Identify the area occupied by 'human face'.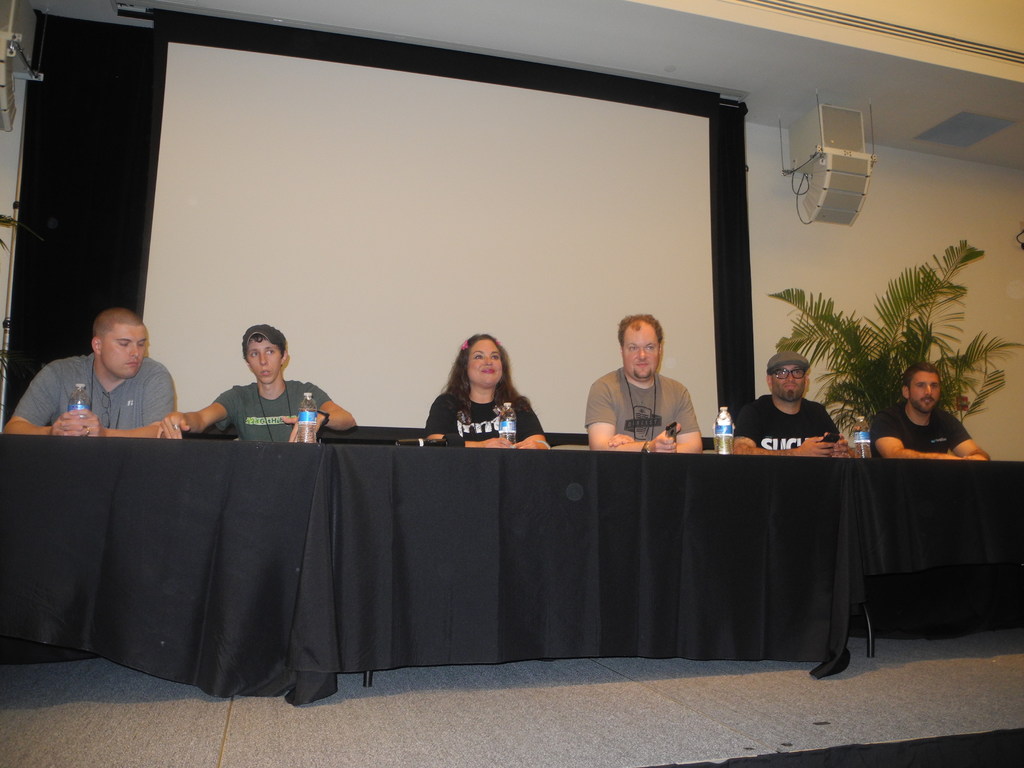
Area: box(626, 318, 660, 378).
